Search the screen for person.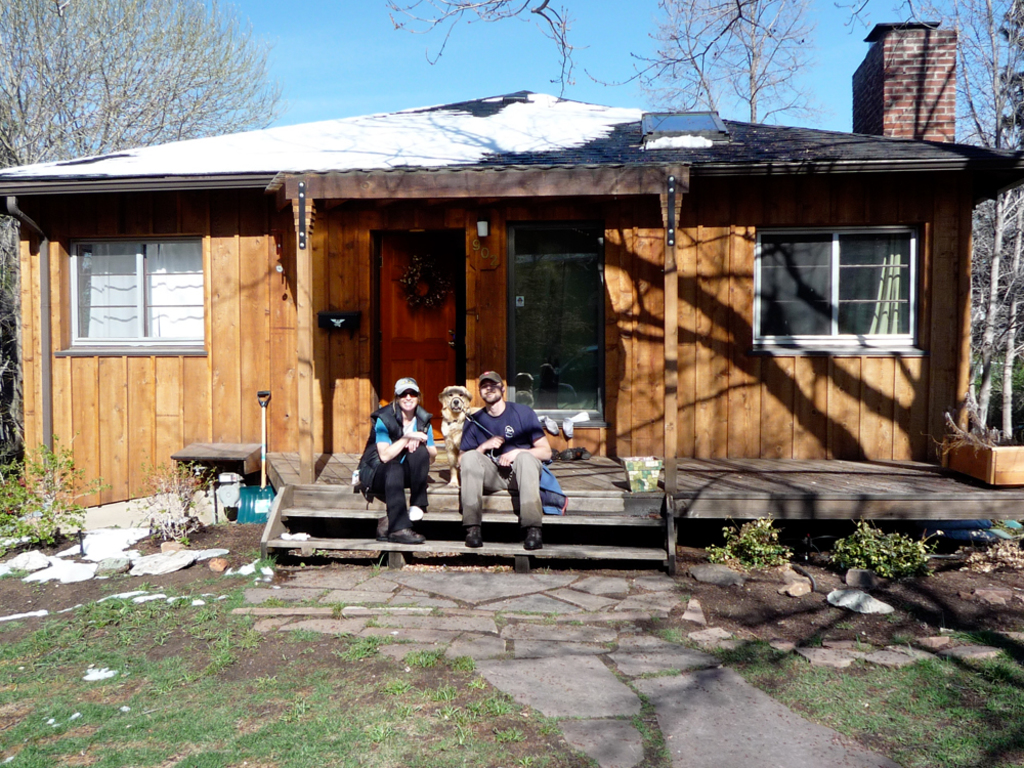
Found at {"left": 458, "top": 373, "right": 552, "bottom": 549}.
